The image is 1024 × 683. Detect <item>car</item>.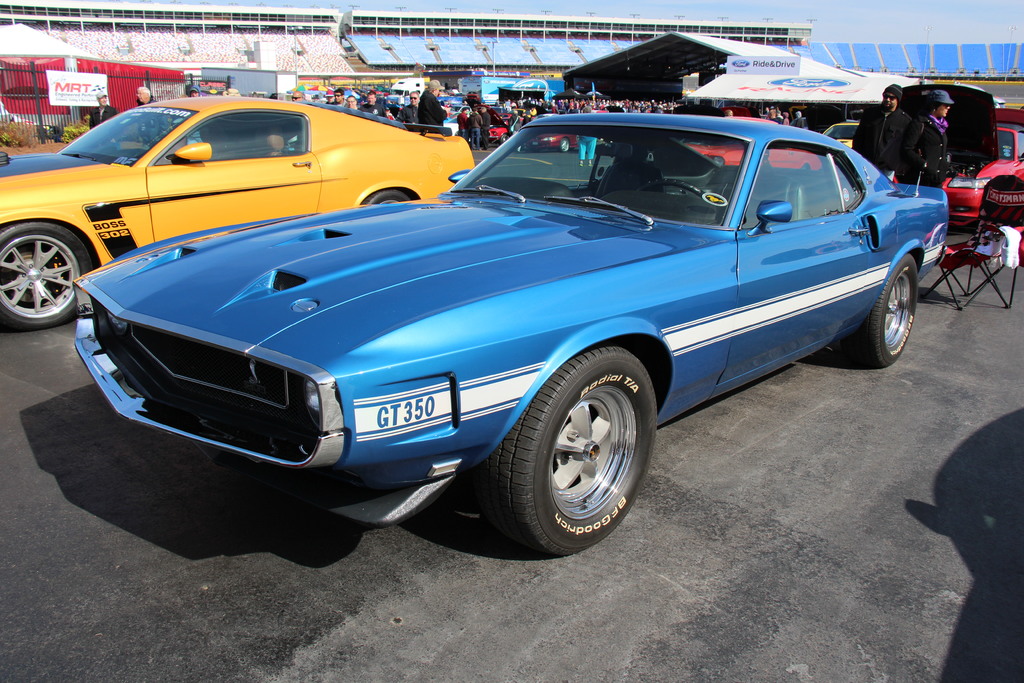
Detection: locate(891, 115, 1023, 223).
